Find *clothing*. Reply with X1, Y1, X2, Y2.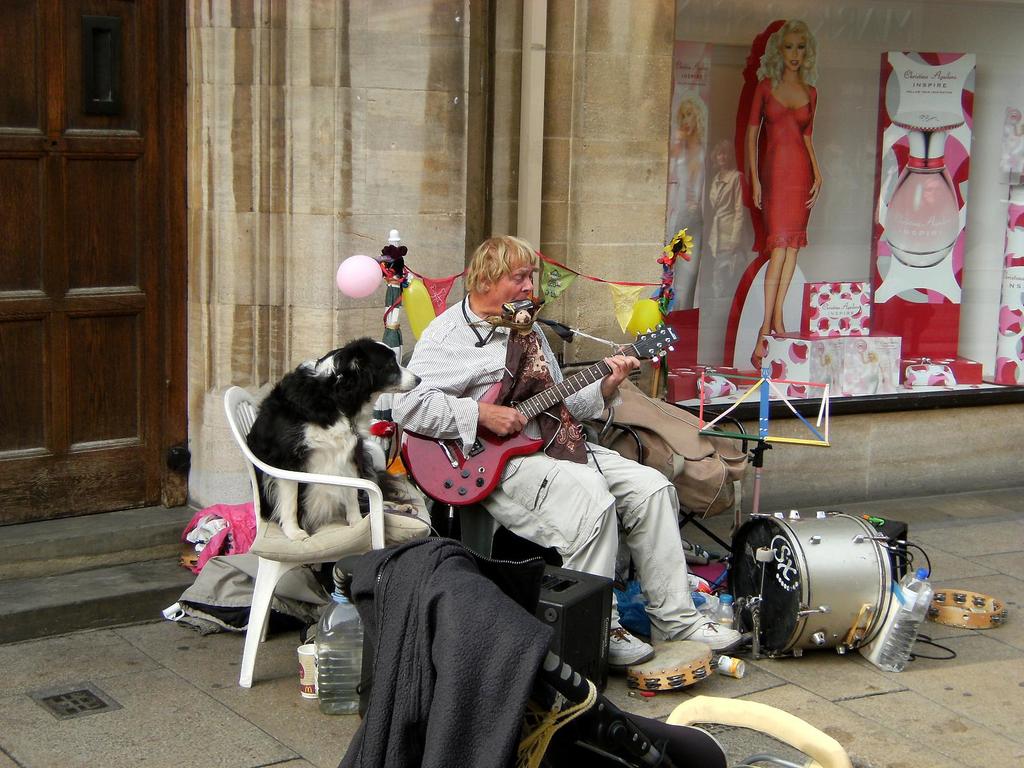
755, 51, 835, 259.
